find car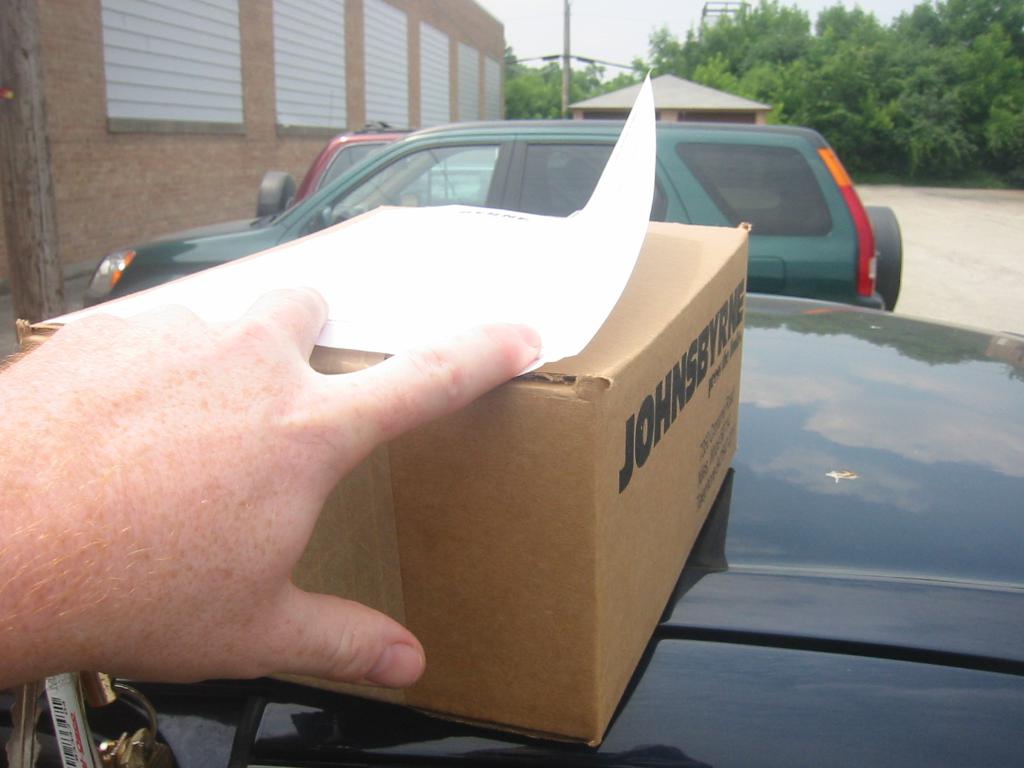
rect(0, 303, 1023, 767)
